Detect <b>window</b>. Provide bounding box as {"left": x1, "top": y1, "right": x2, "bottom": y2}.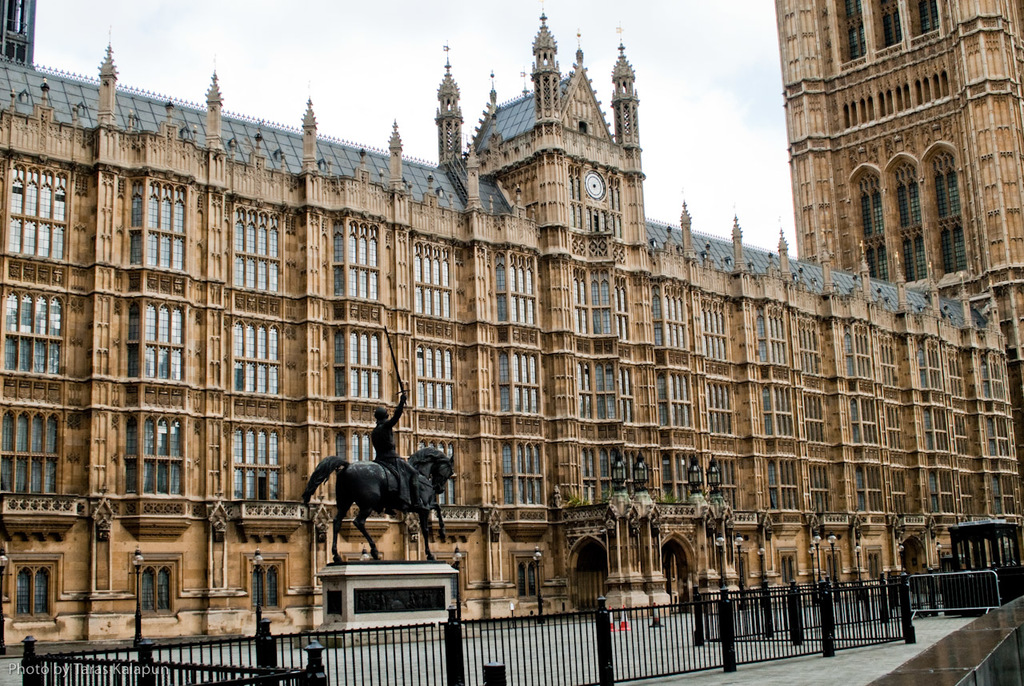
{"left": 229, "top": 202, "right": 287, "bottom": 294}.
